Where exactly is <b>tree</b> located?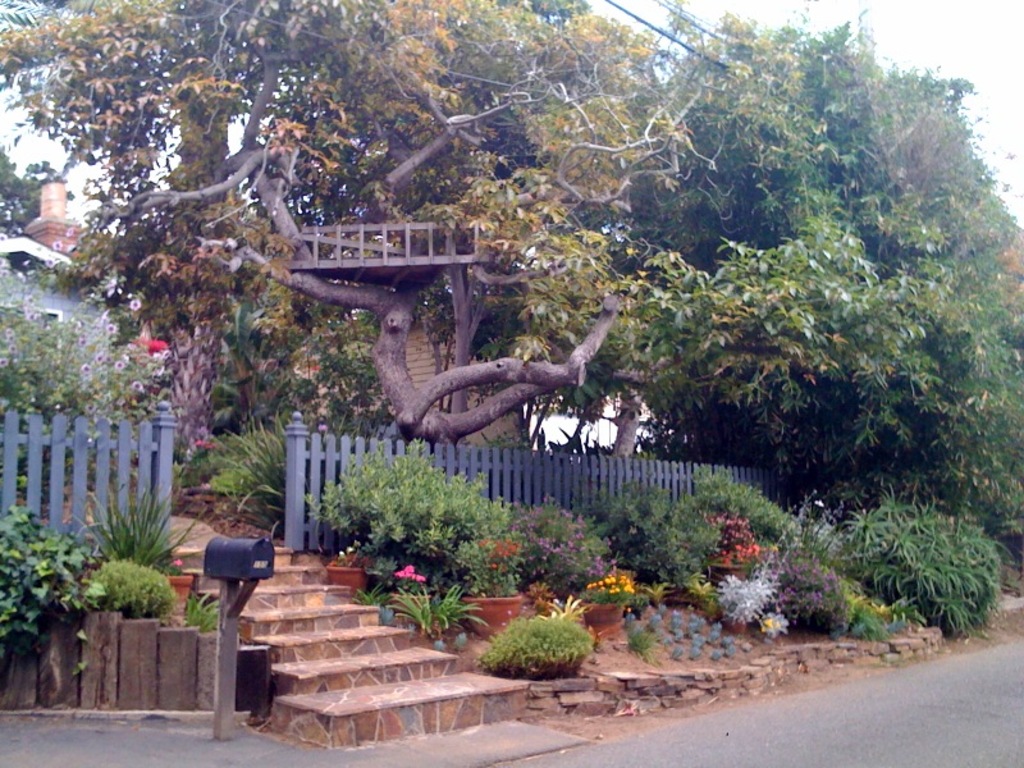
Its bounding box is [0, 0, 774, 428].
